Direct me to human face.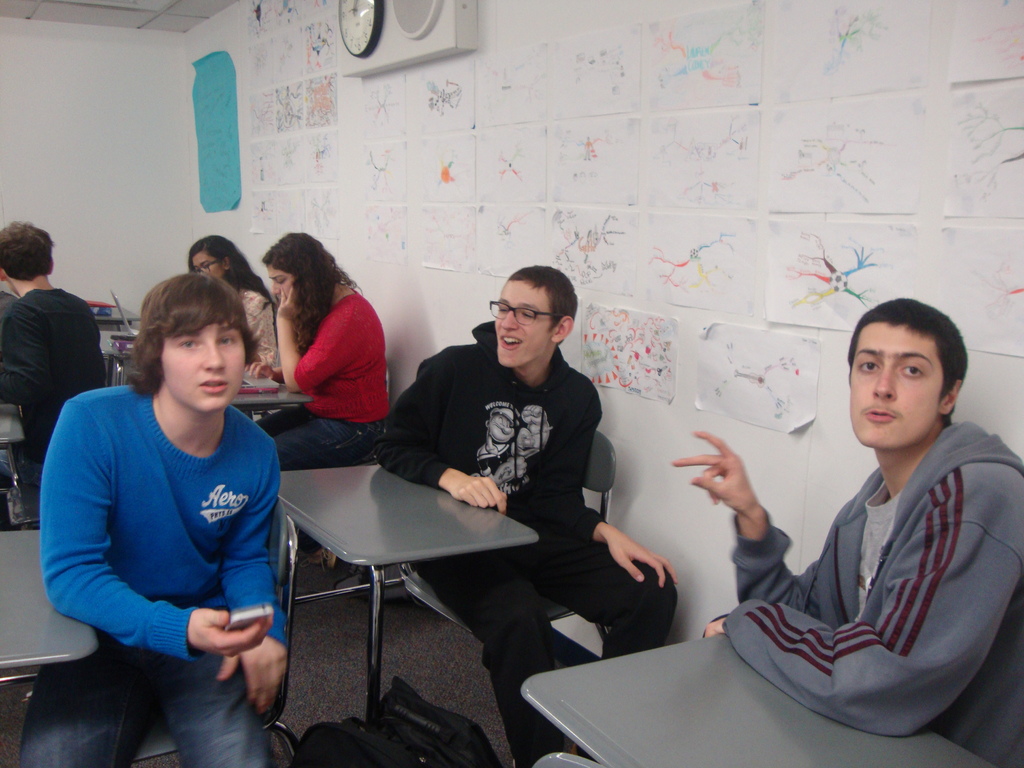
Direction: {"left": 271, "top": 267, "right": 292, "bottom": 300}.
